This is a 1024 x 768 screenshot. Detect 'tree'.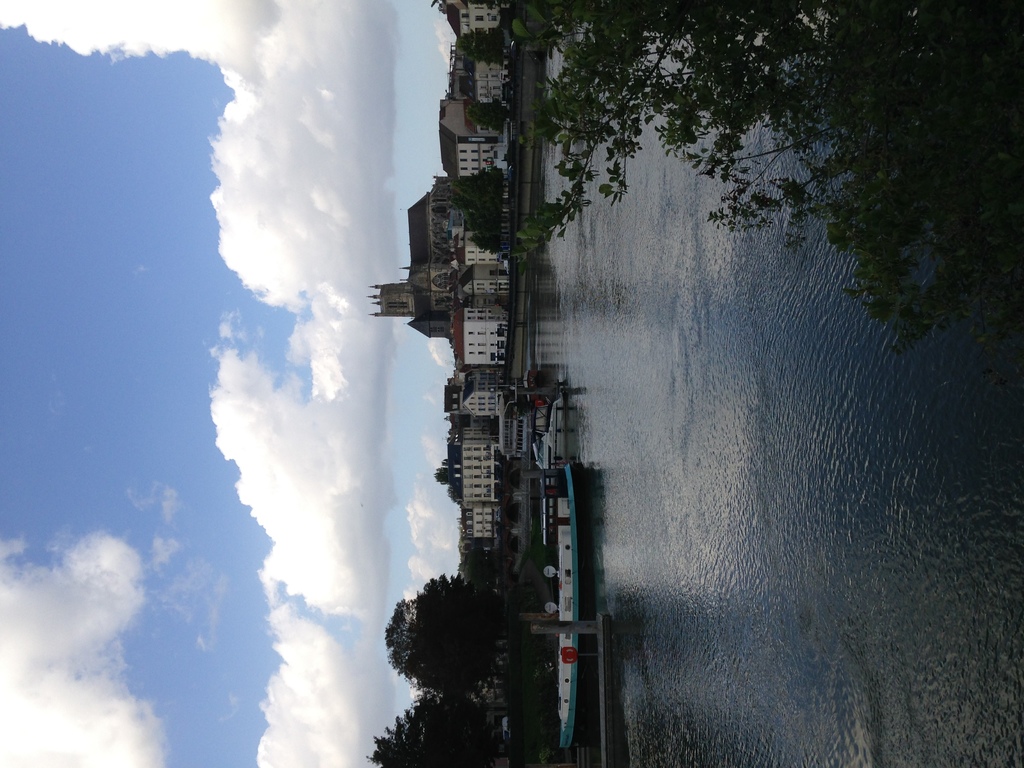
(x1=385, y1=565, x2=594, y2=694).
